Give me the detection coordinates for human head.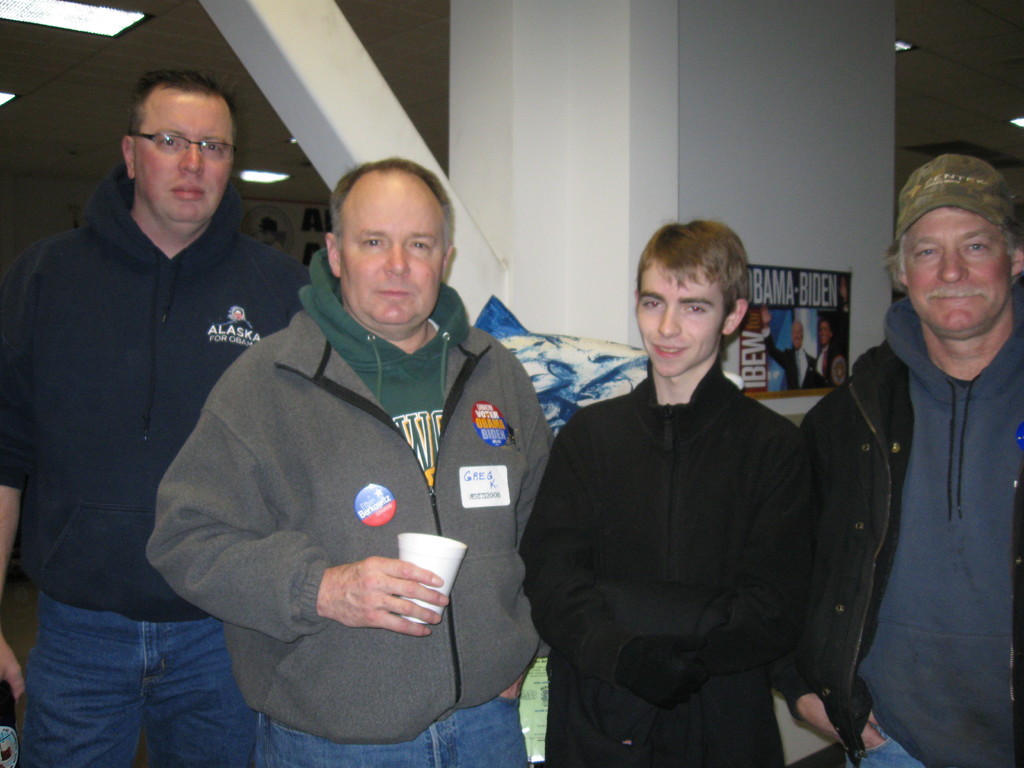
[left=117, top=73, right=242, bottom=230].
